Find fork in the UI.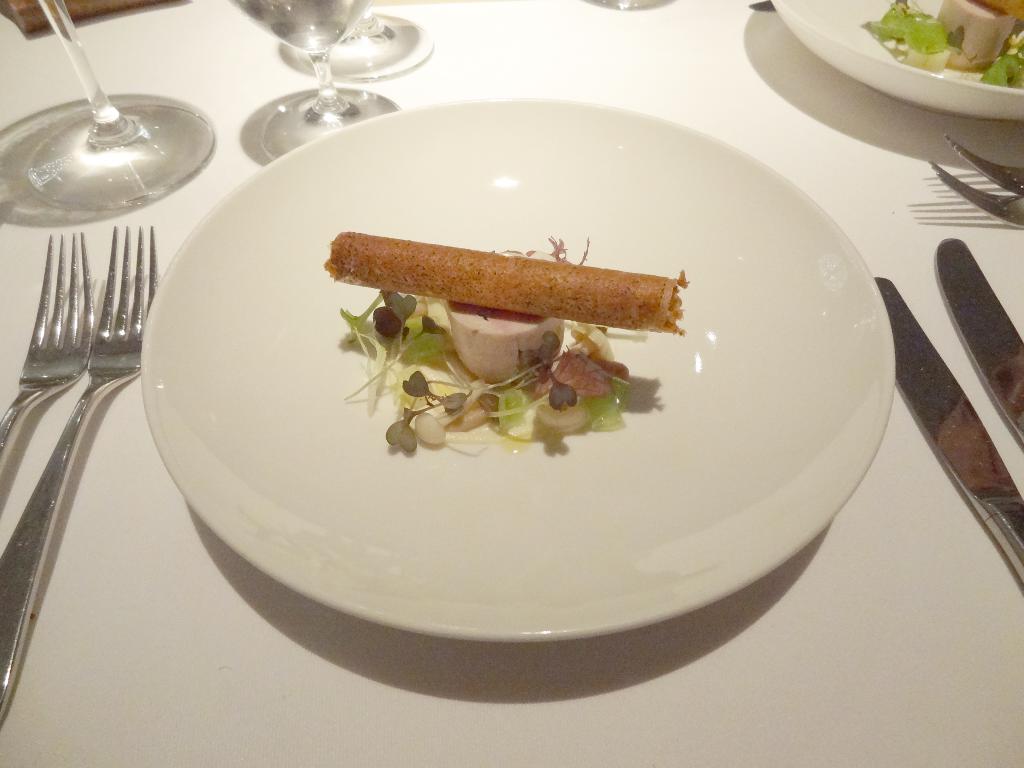
UI element at 0 222 164 724.
